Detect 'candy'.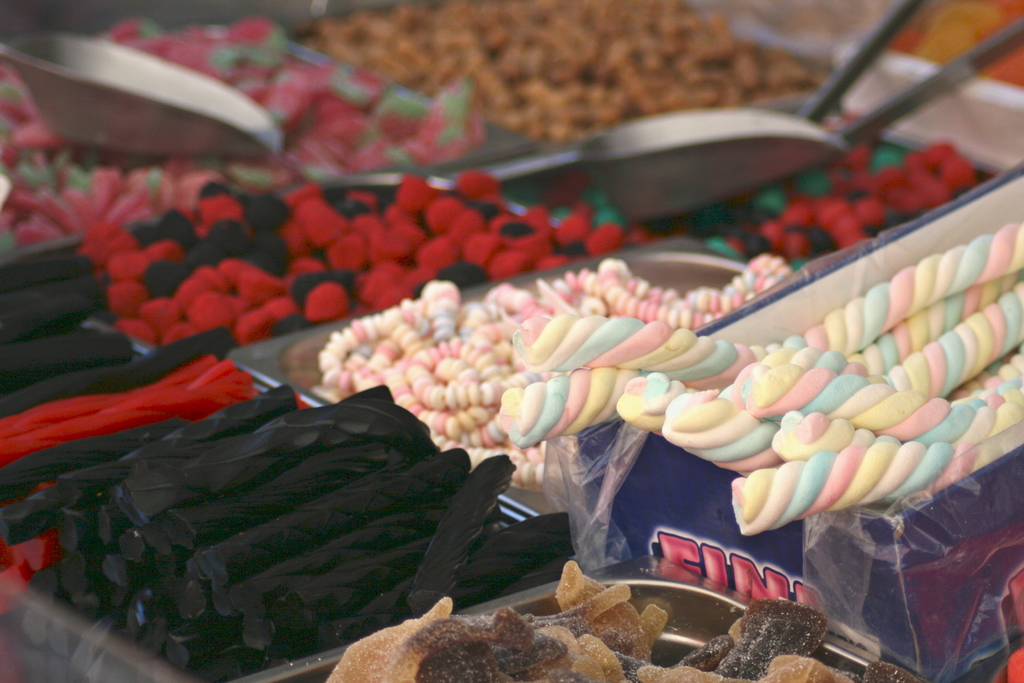
Detected at (x1=0, y1=357, x2=215, y2=438).
